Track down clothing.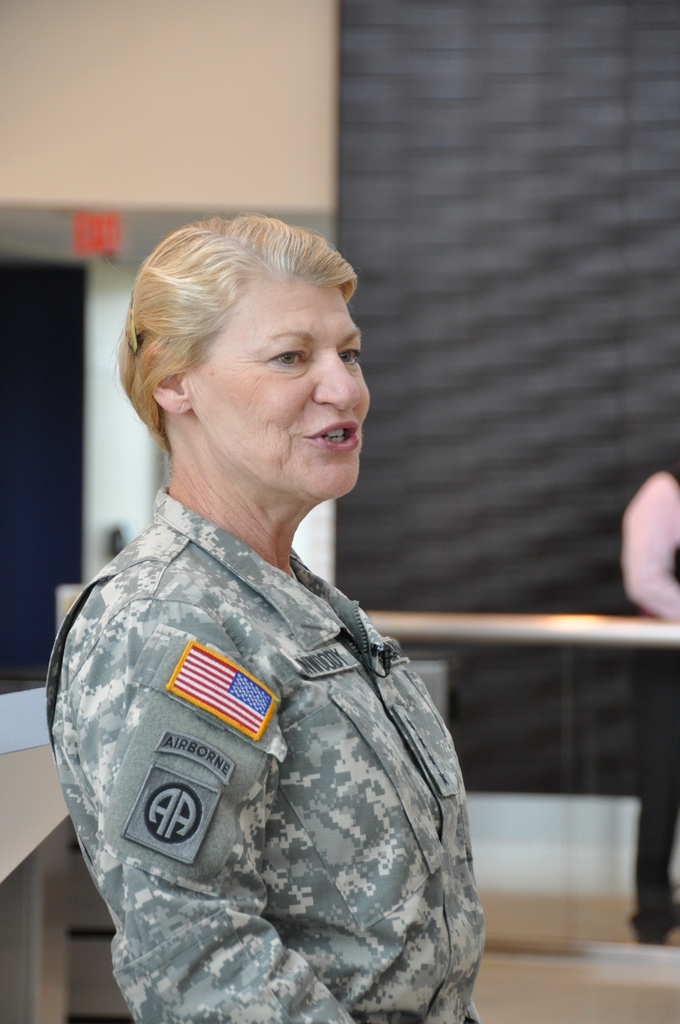
Tracked to 624:451:679:937.
